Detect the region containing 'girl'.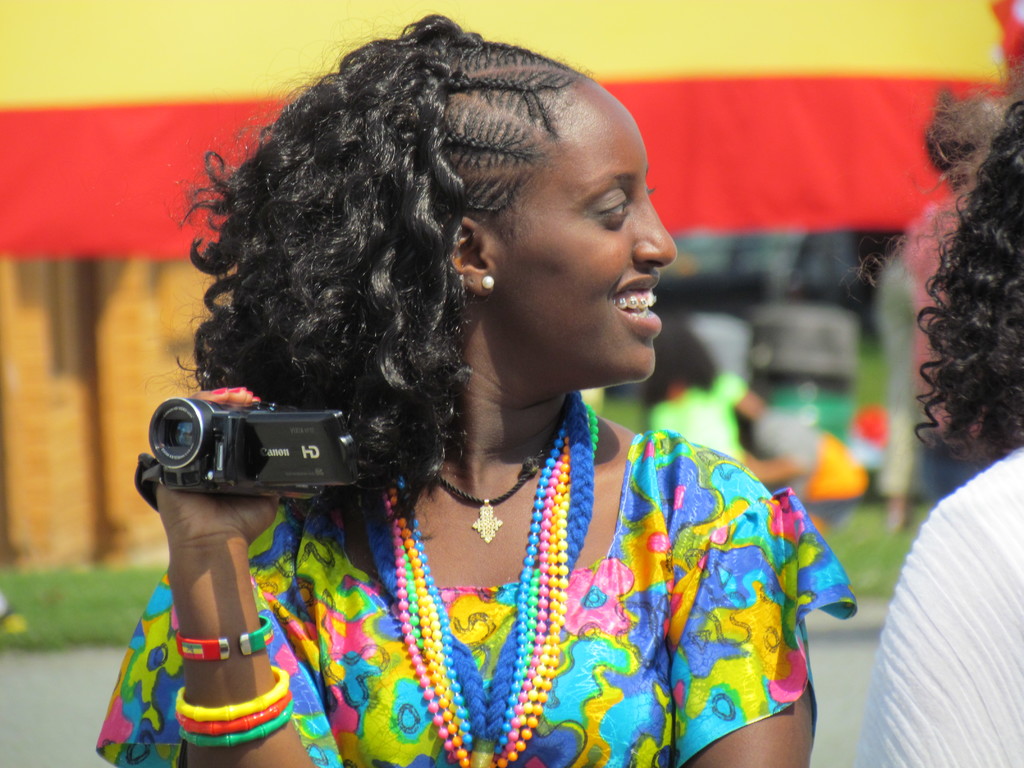
rect(95, 12, 852, 767).
